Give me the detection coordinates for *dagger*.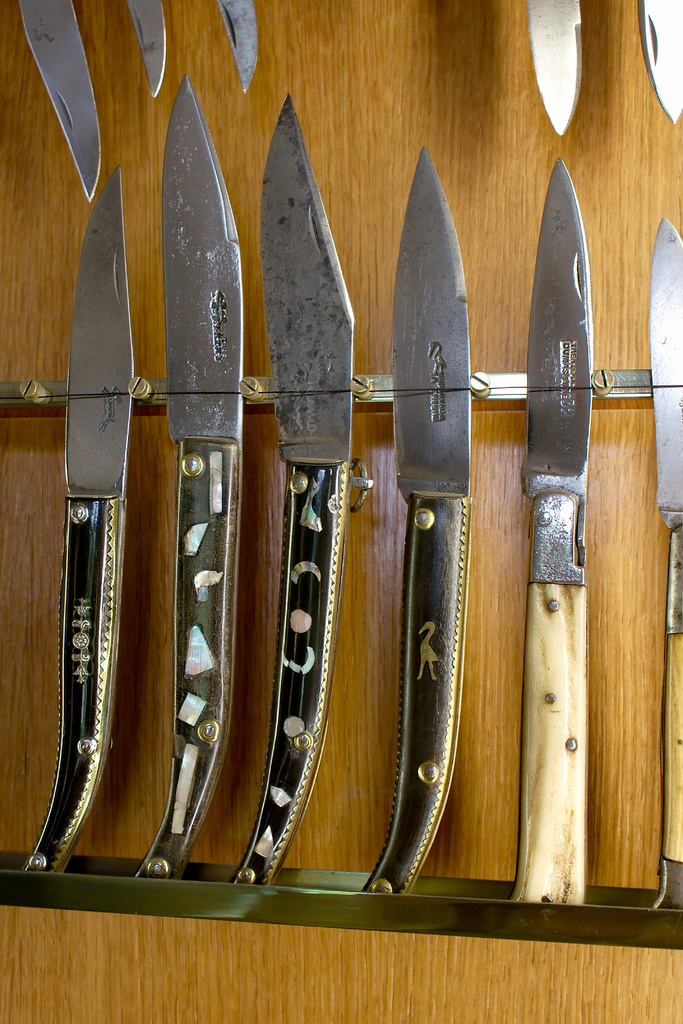
crop(636, 0, 682, 116).
